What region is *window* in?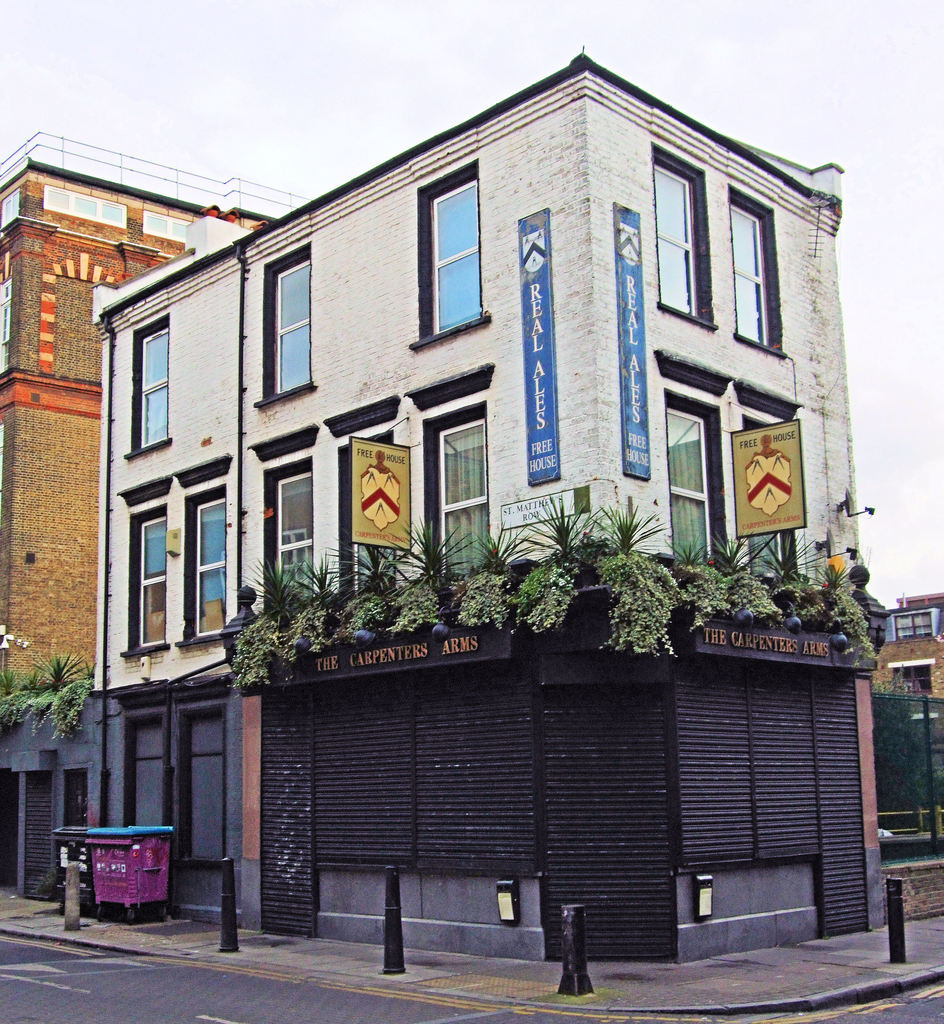
126, 517, 172, 636.
